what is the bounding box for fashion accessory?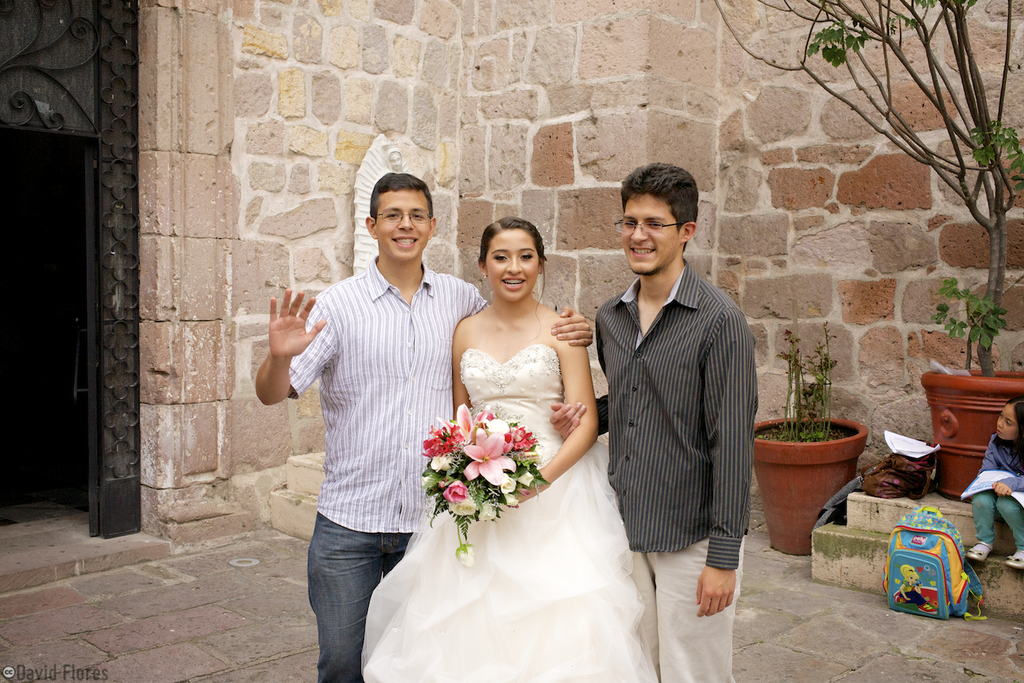
<box>964,538,994,565</box>.
